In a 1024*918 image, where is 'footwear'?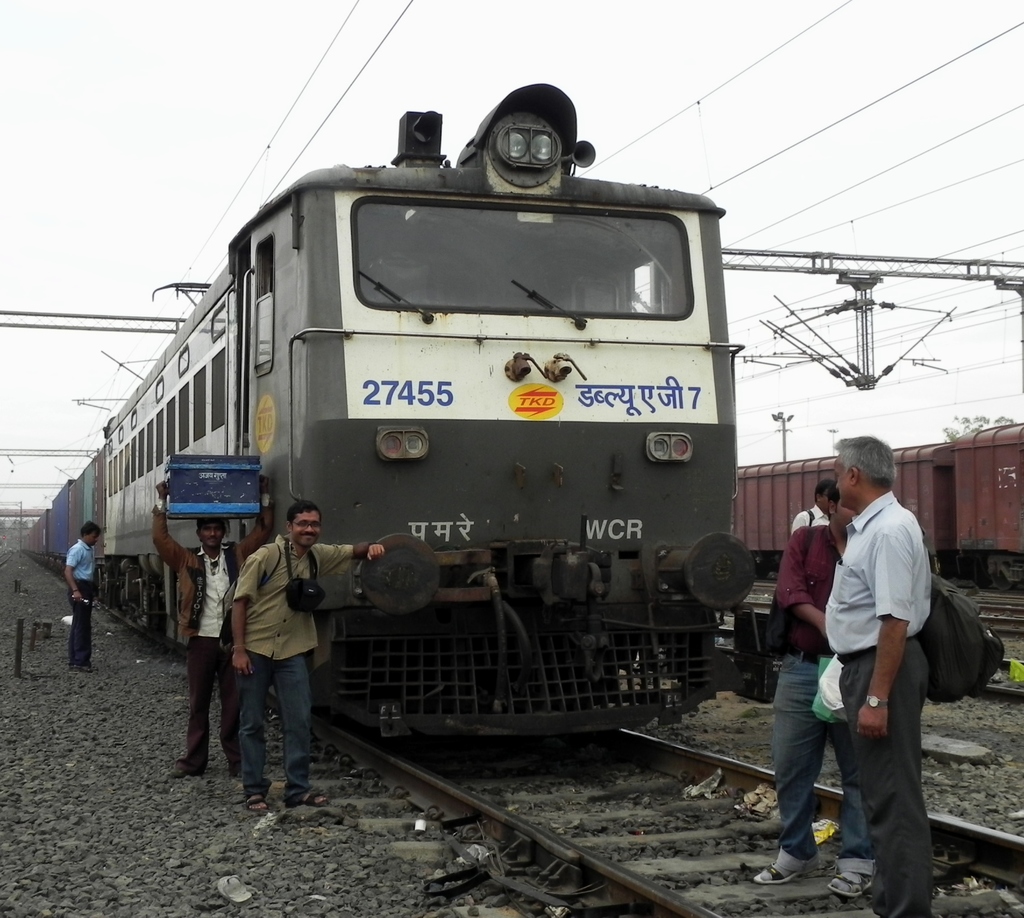
750:865:799:883.
